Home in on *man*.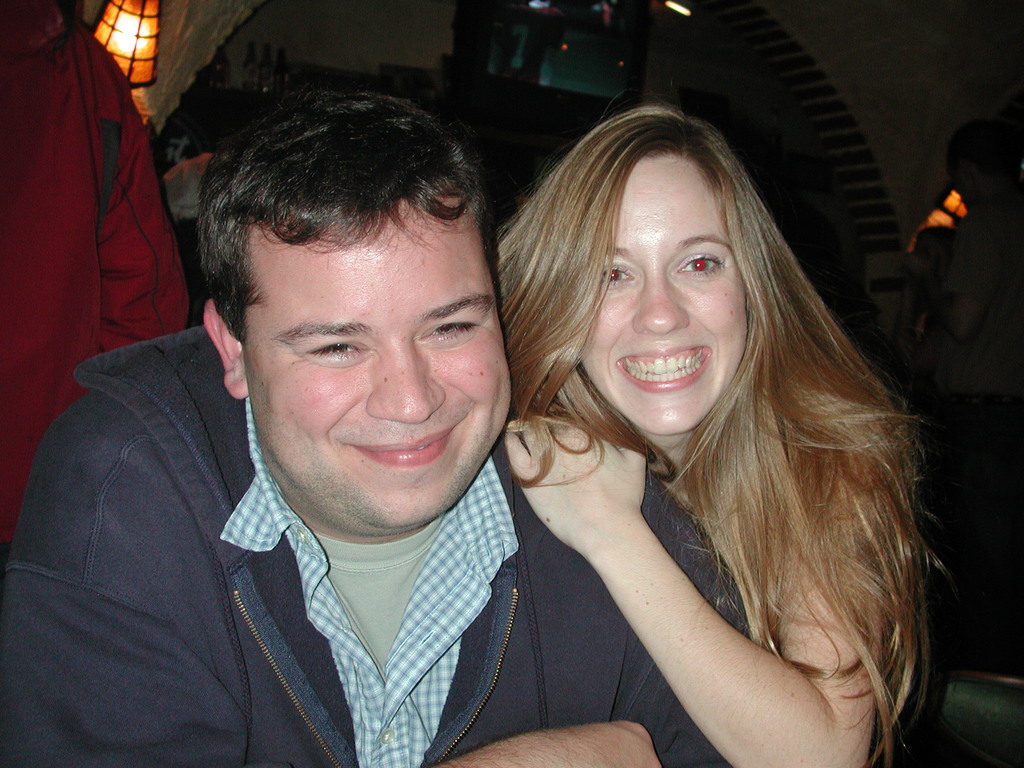
Homed in at <bbox>0, 86, 753, 767</bbox>.
